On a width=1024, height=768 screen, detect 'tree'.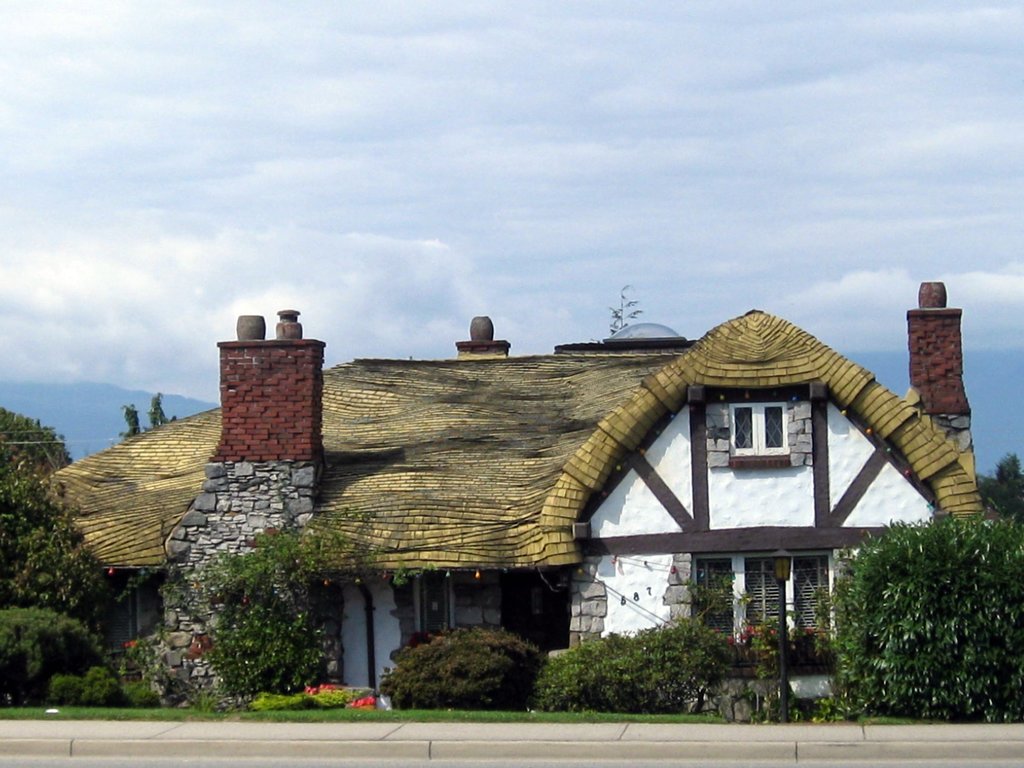
<bbox>118, 393, 175, 437</bbox>.
